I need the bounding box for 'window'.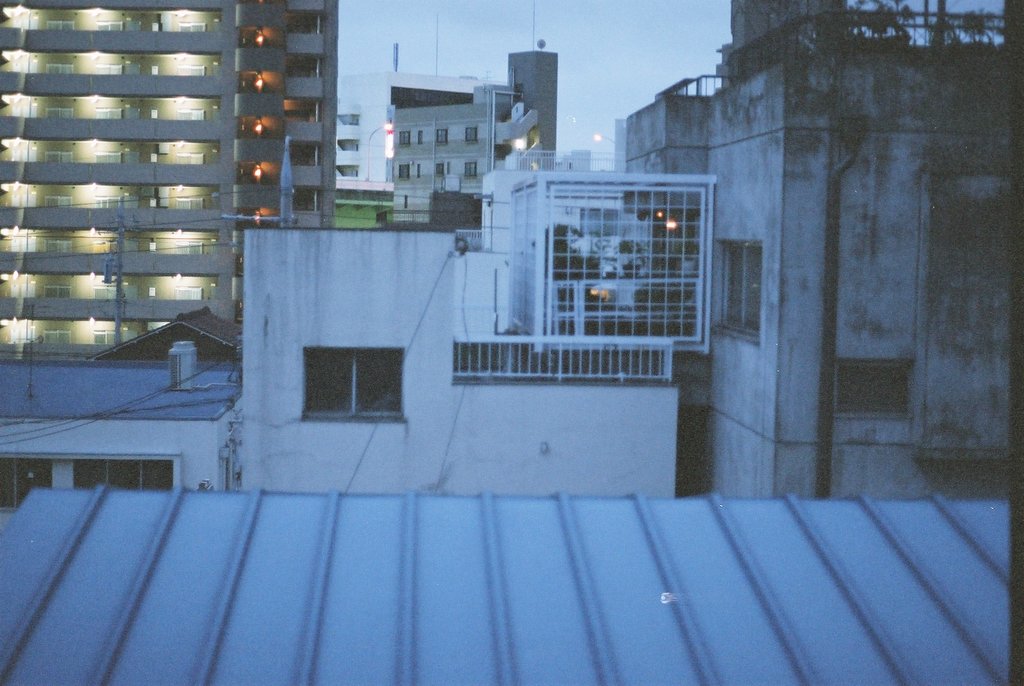
Here it is: 402,136,411,149.
